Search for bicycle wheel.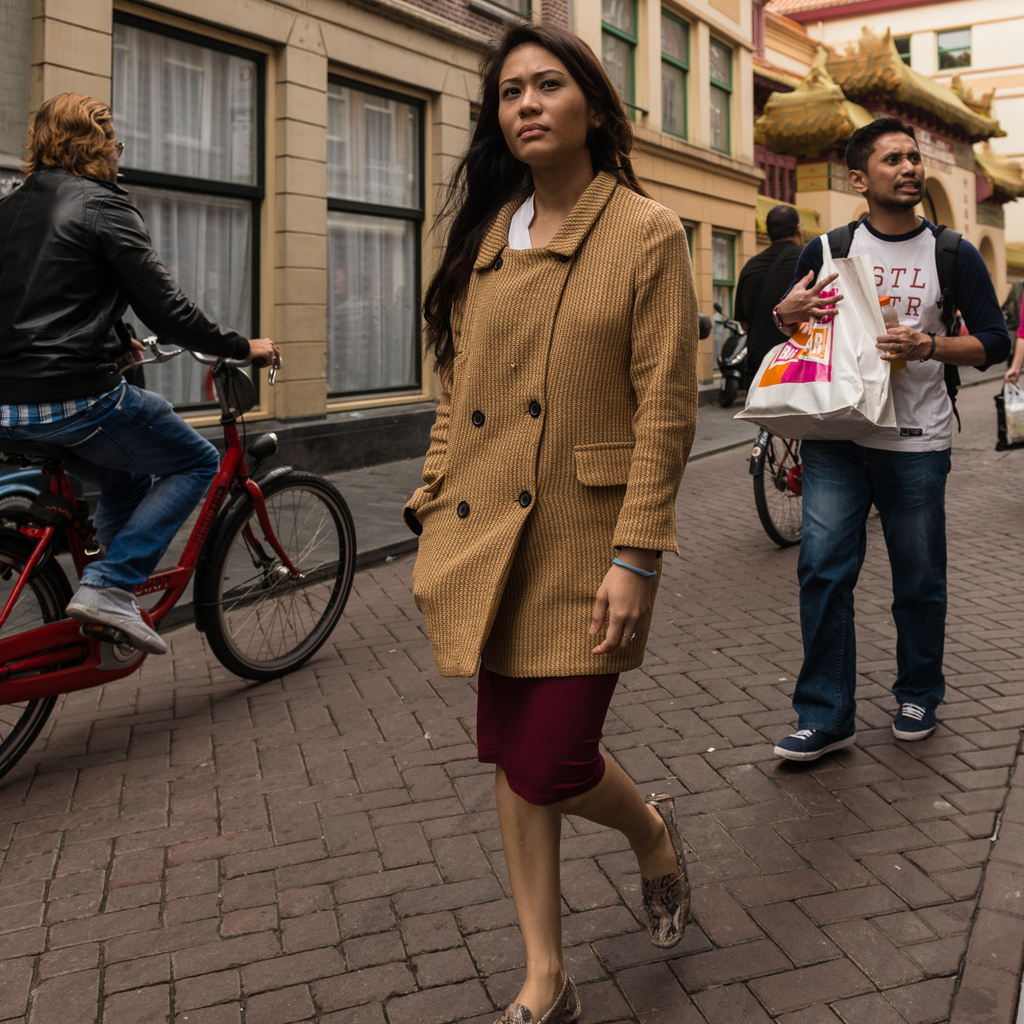
Found at 754, 431, 808, 550.
